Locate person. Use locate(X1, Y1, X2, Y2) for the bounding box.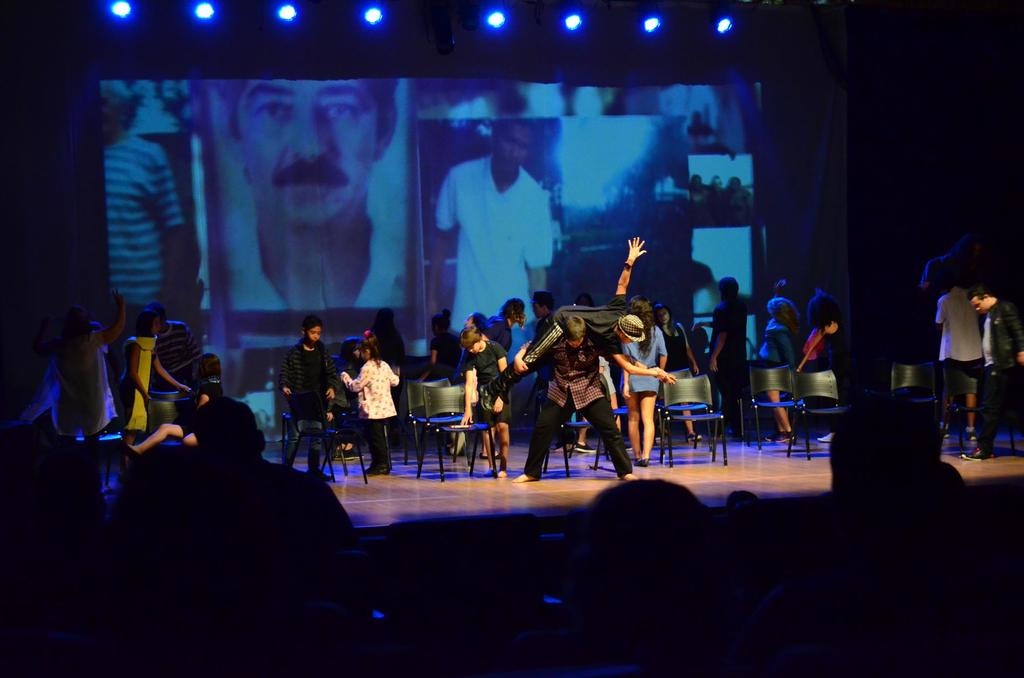
locate(420, 121, 553, 366).
